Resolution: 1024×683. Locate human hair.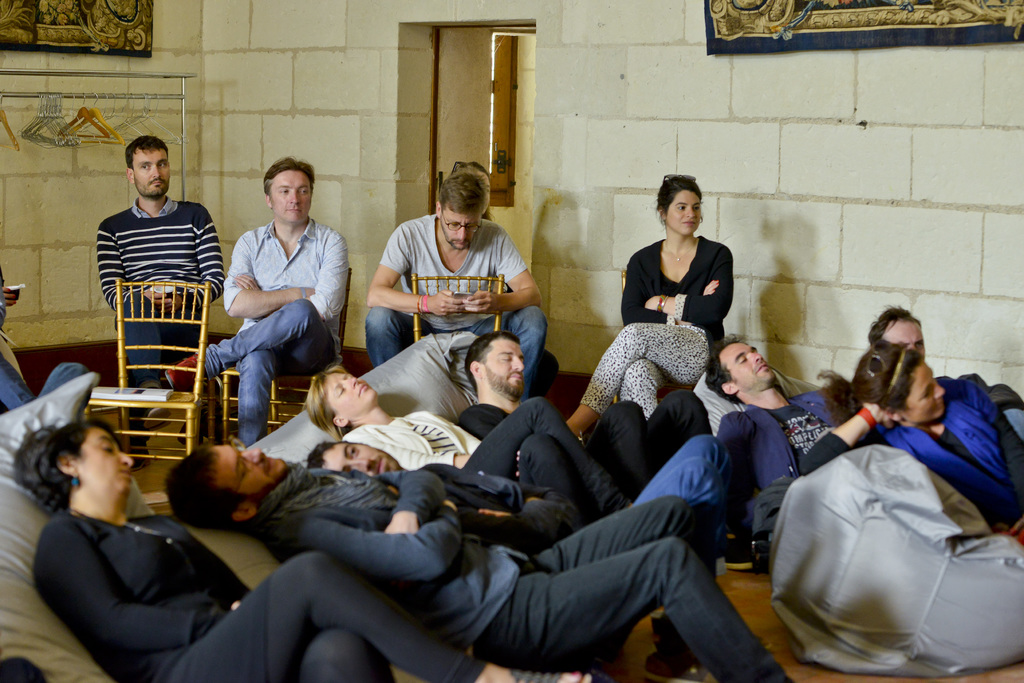
<bbox>705, 331, 747, 401</bbox>.
